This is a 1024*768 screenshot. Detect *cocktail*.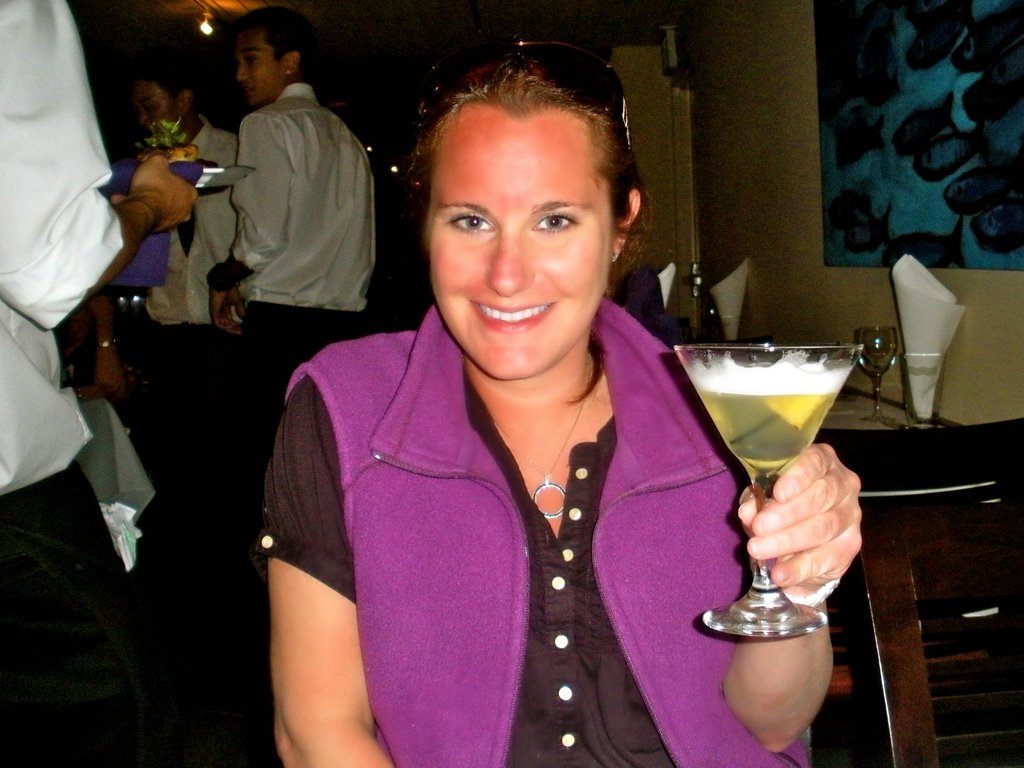
<bbox>681, 308, 871, 682</bbox>.
